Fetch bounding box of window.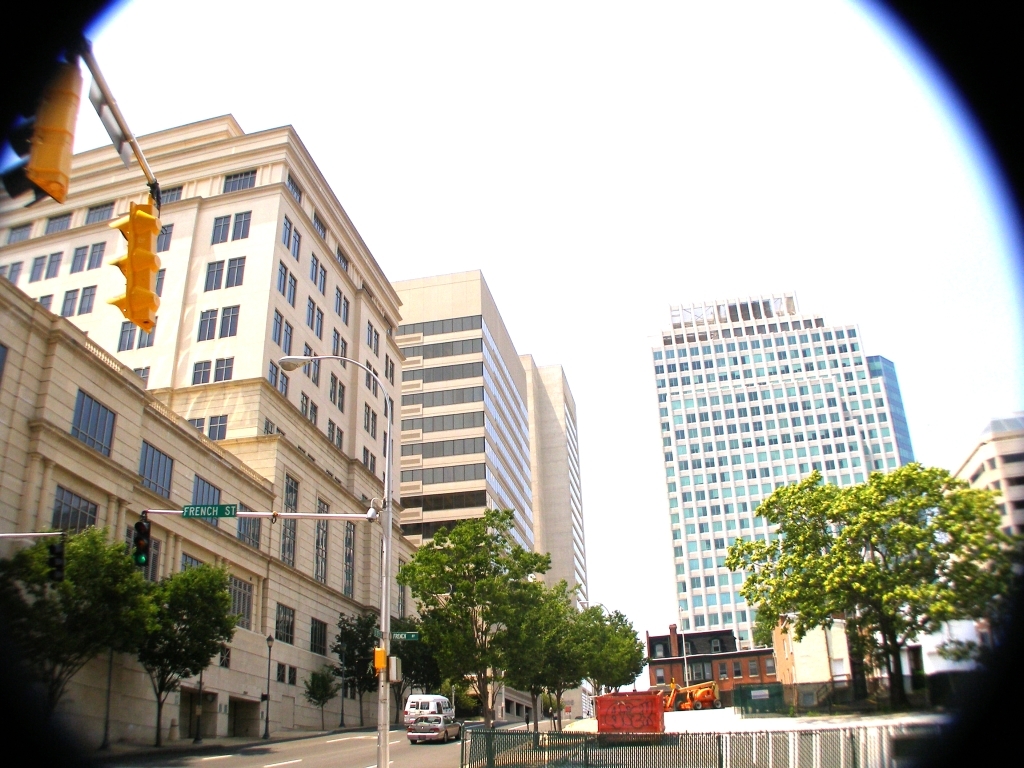
Bbox: [187,303,235,336].
